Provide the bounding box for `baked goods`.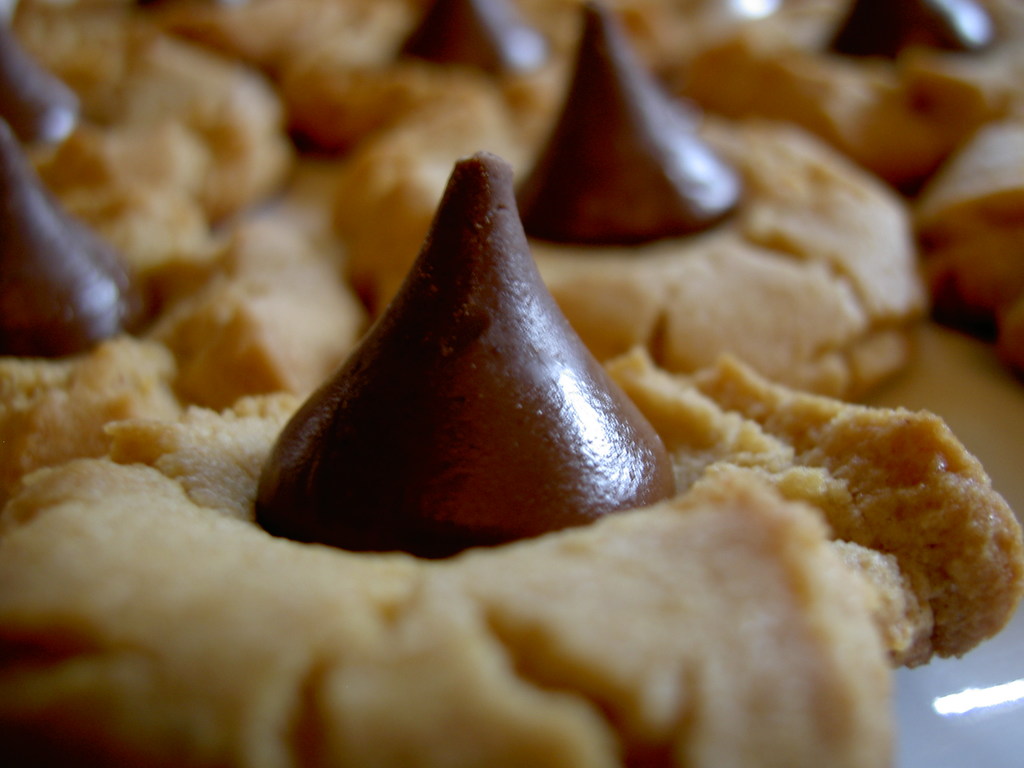
Rect(0, 0, 1020, 767).
